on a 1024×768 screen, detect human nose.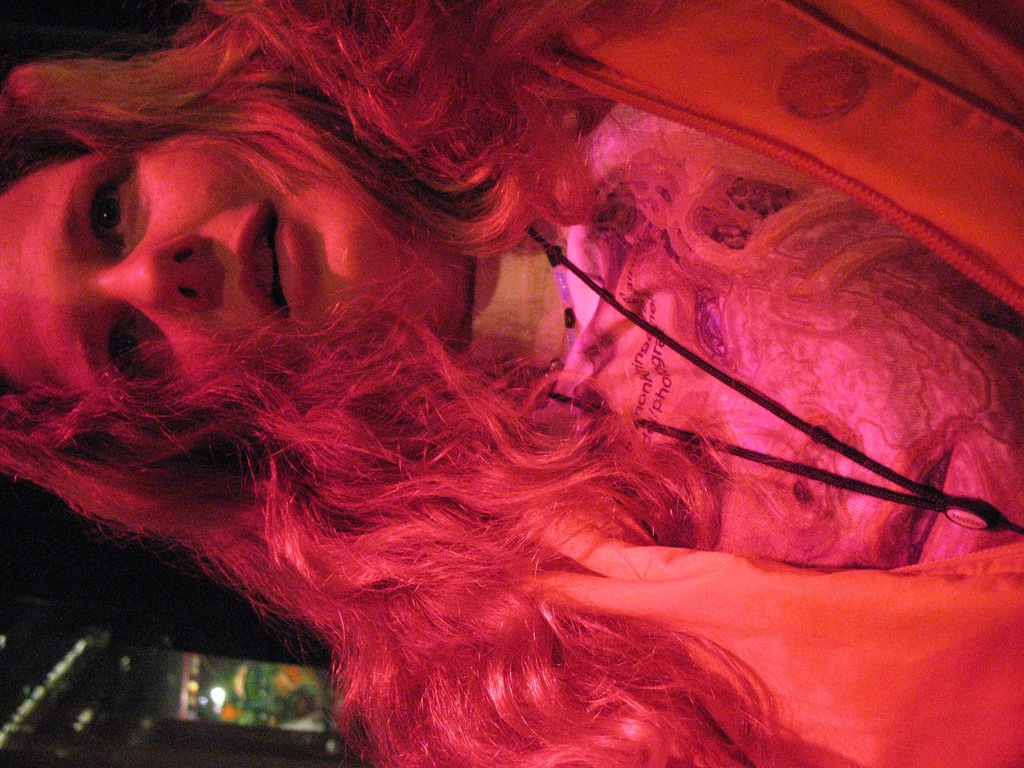
95/232/201/308.
